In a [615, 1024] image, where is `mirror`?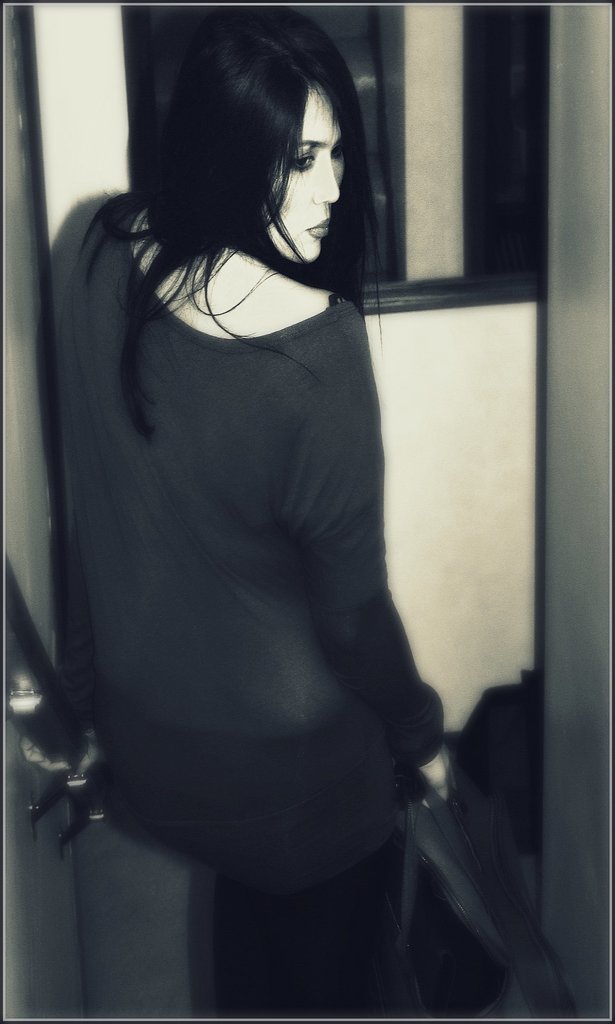
(1, 3, 612, 1023).
